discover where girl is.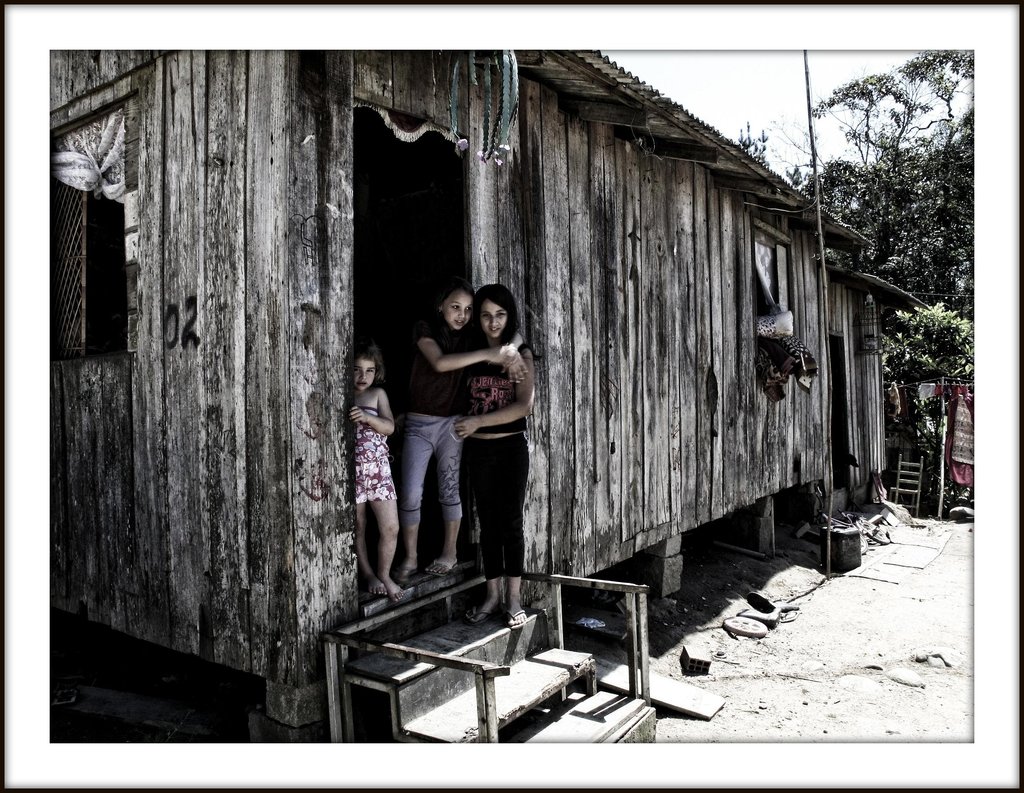
Discovered at [342, 338, 398, 601].
